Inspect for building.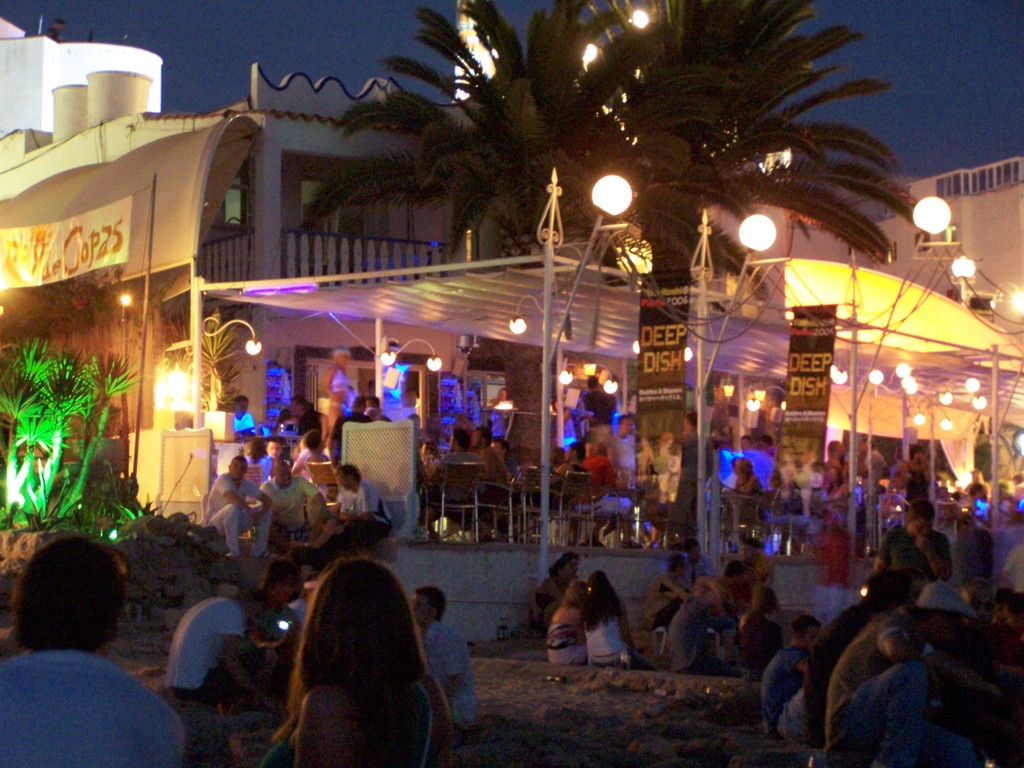
Inspection: <bbox>0, 18, 1023, 643</bbox>.
